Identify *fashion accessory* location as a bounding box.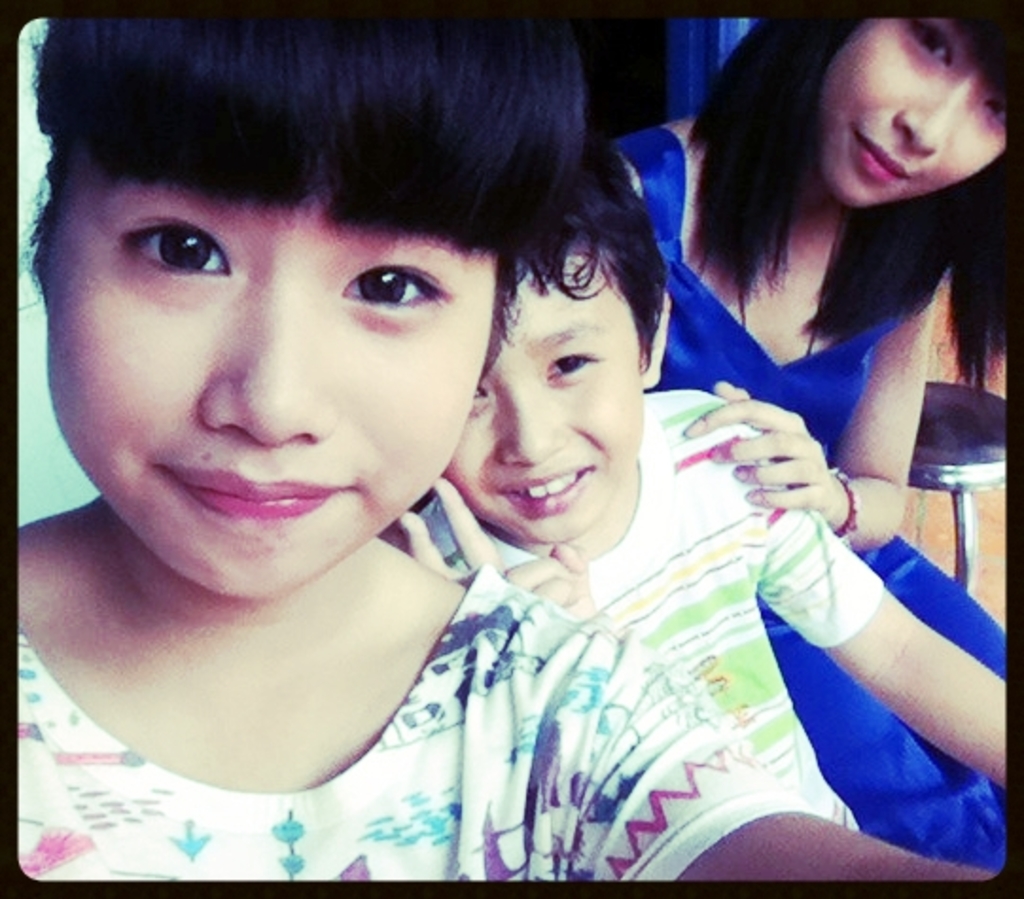
(734, 280, 816, 352).
